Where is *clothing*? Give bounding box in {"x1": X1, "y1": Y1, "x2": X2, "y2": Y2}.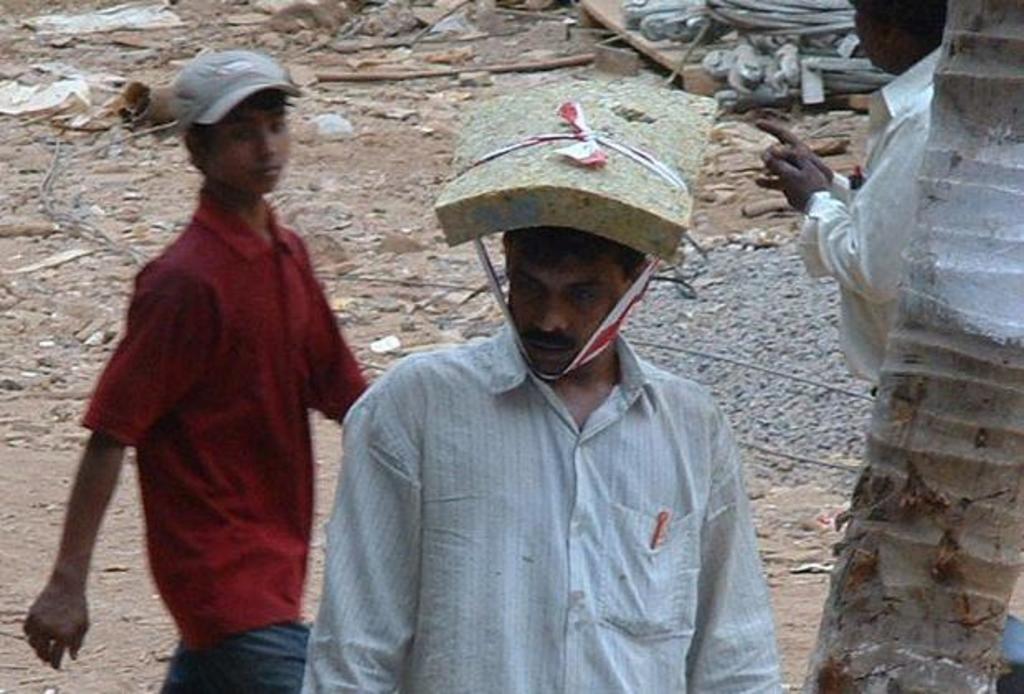
{"x1": 299, "y1": 322, "x2": 781, "y2": 692}.
